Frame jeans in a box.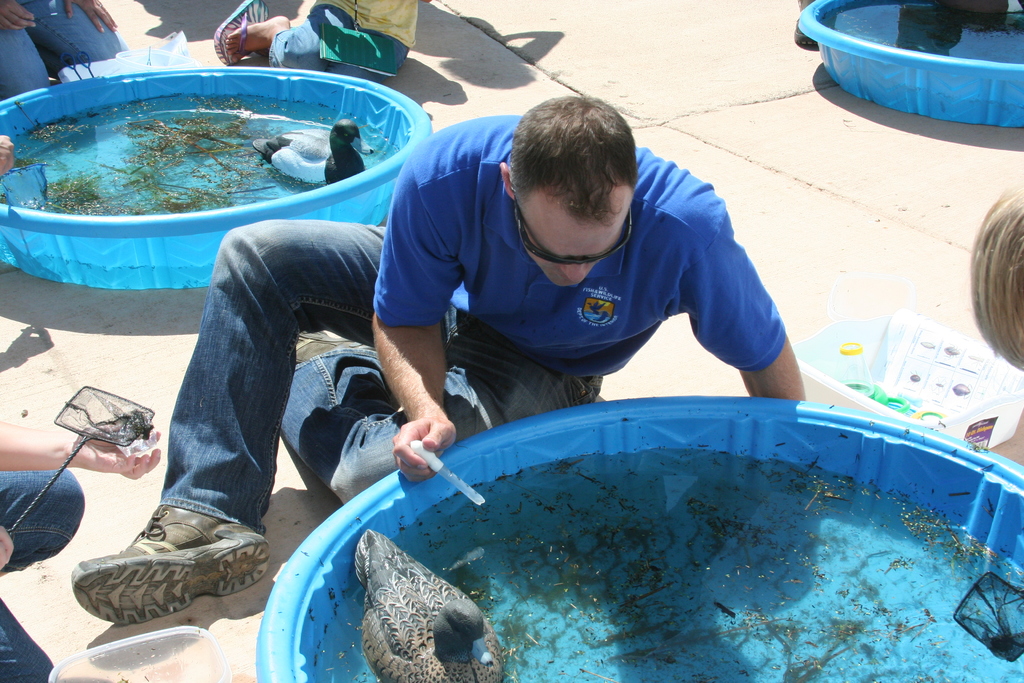
l=150, t=224, r=604, b=535.
